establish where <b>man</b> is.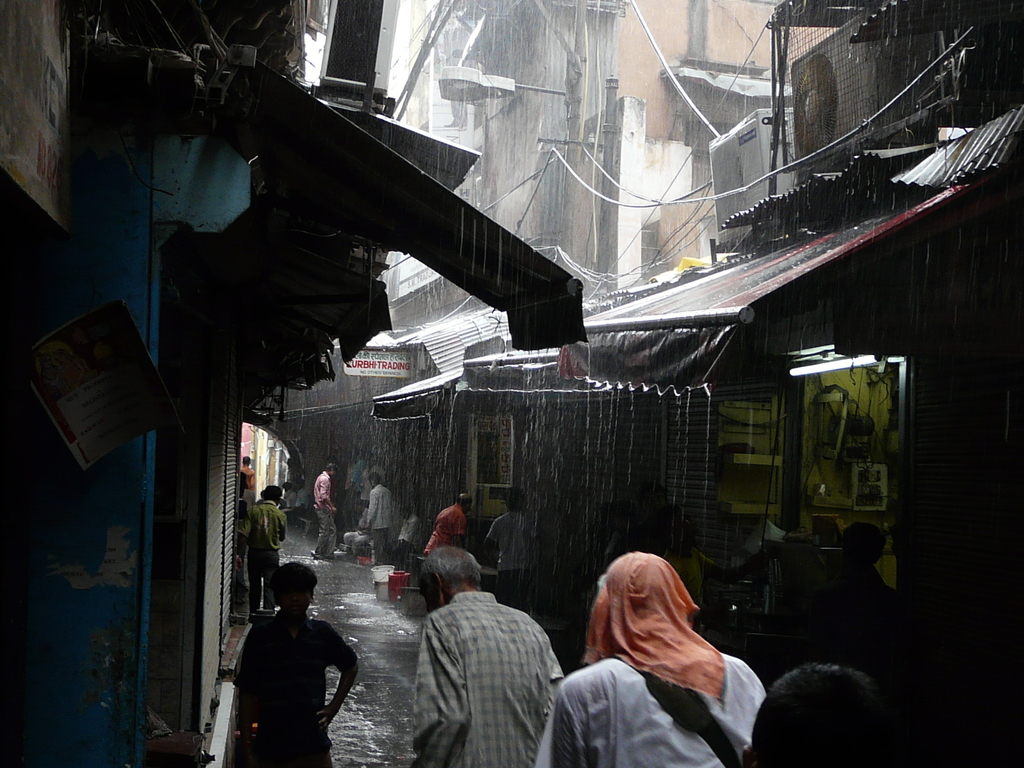
Established at 408,543,566,767.
